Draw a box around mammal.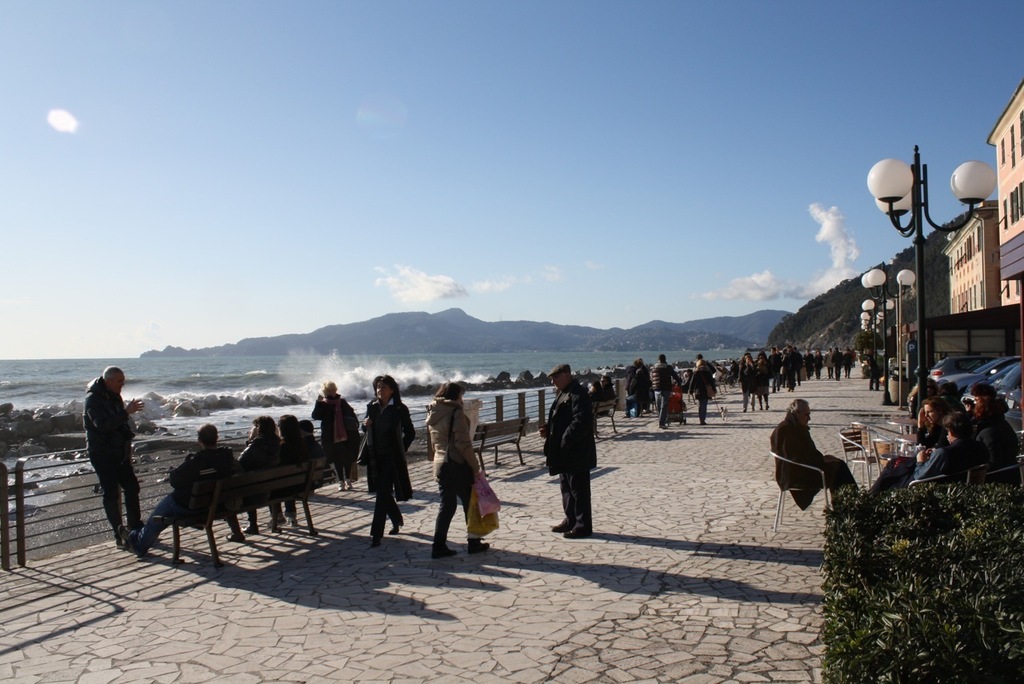
pyautogui.locateOnScreen(792, 346, 800, 387).
